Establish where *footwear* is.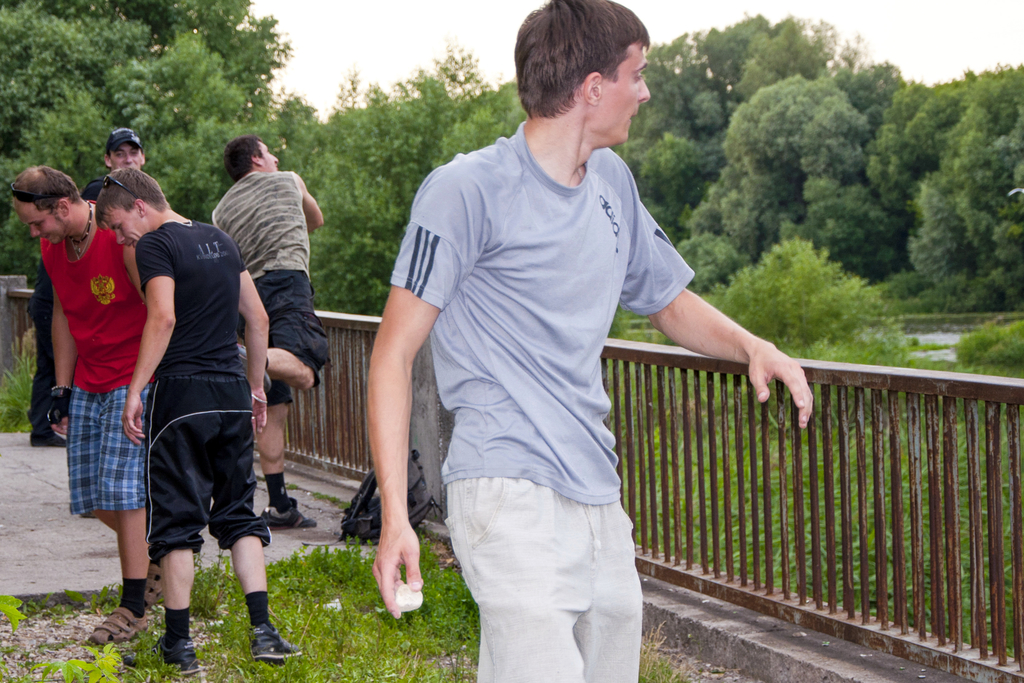
Established at bbox=(240, 623, 304, 662).
